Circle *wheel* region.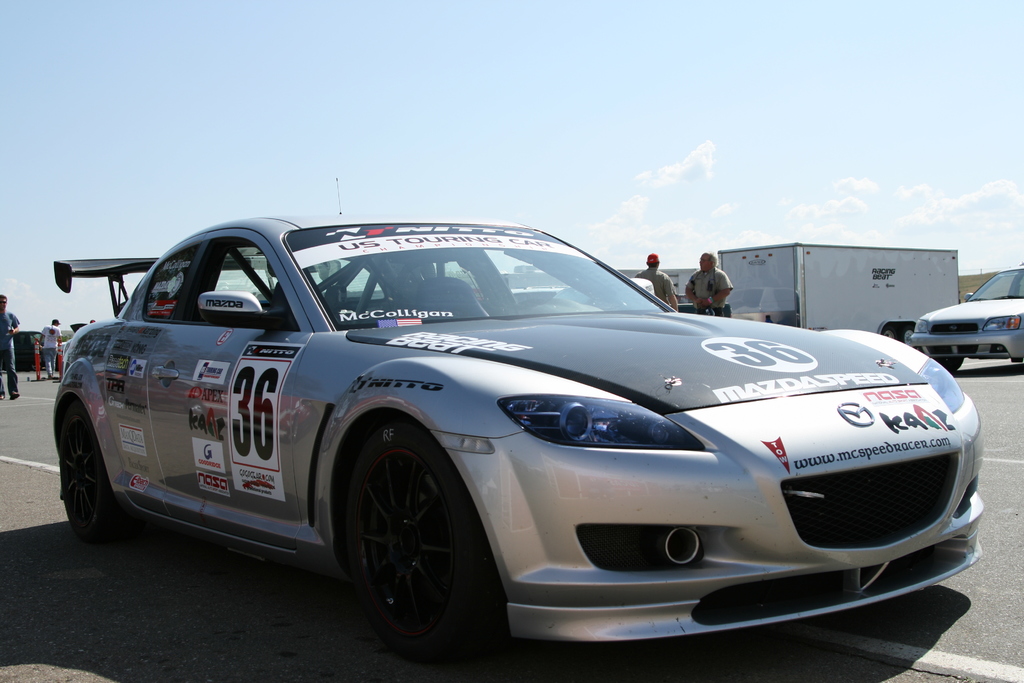
Region: (933, 357, 963, 373).
